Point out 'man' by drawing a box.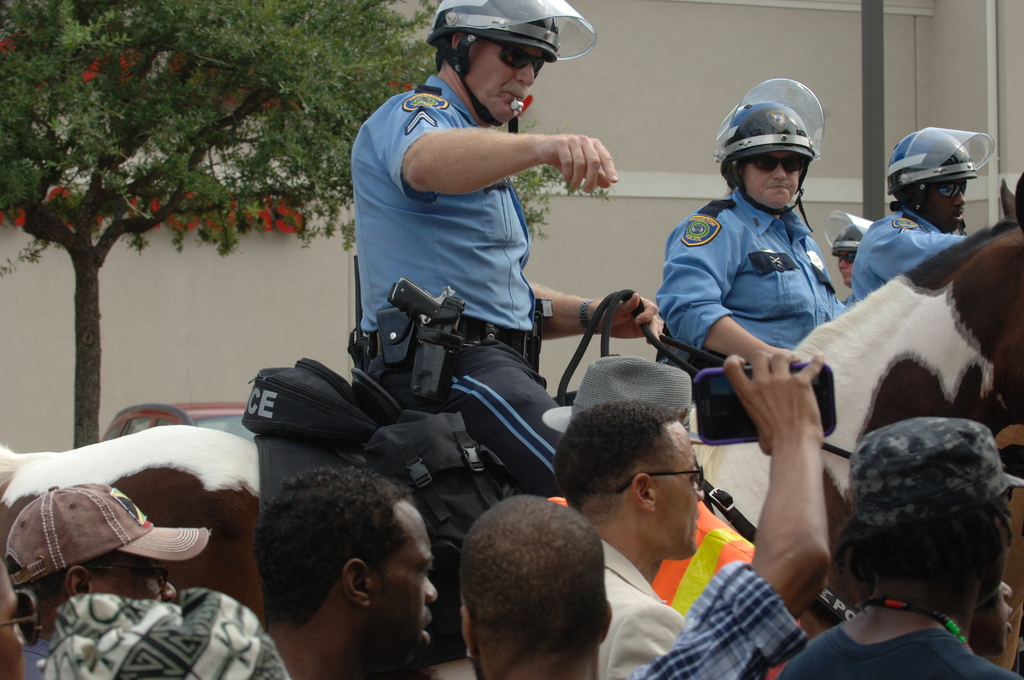
bbox=(780, 418, 1022, 679).
